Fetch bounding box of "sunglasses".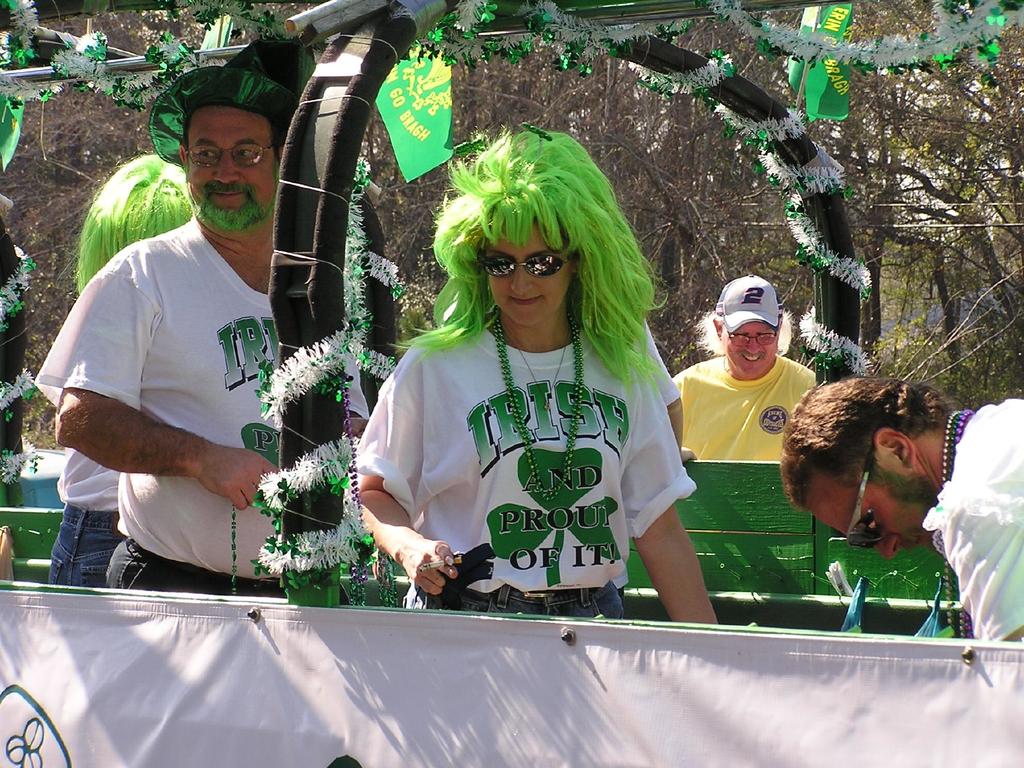
Bbox: [849,443,883,549].
